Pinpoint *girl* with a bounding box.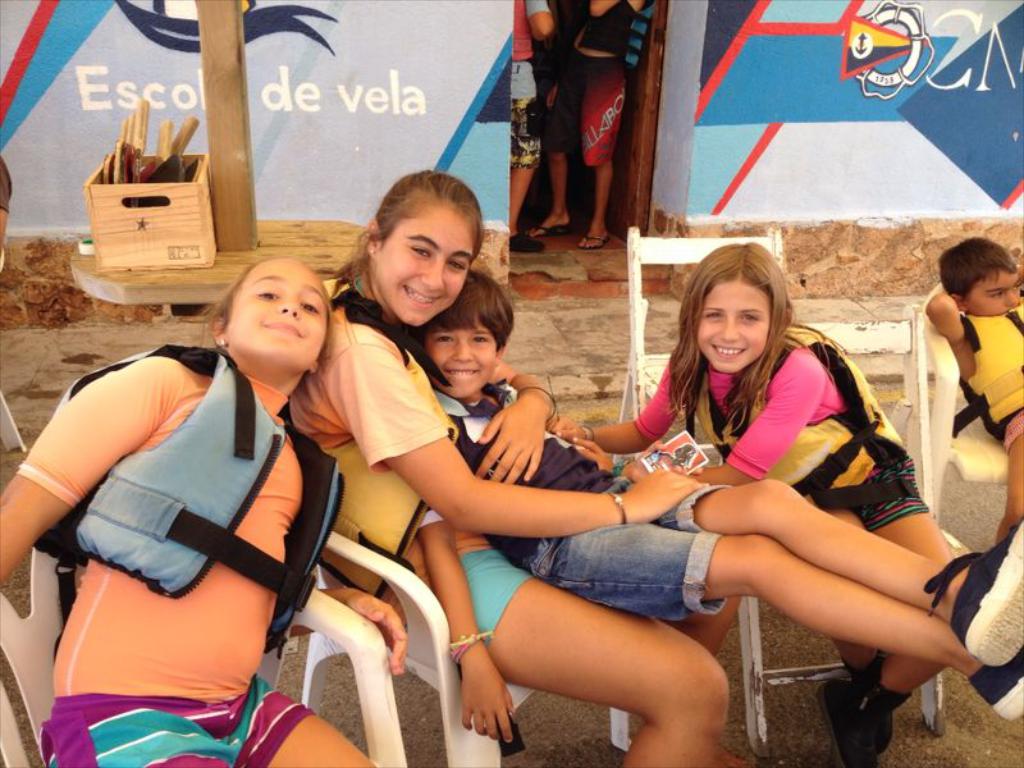
(547, 242, 956, 765).
